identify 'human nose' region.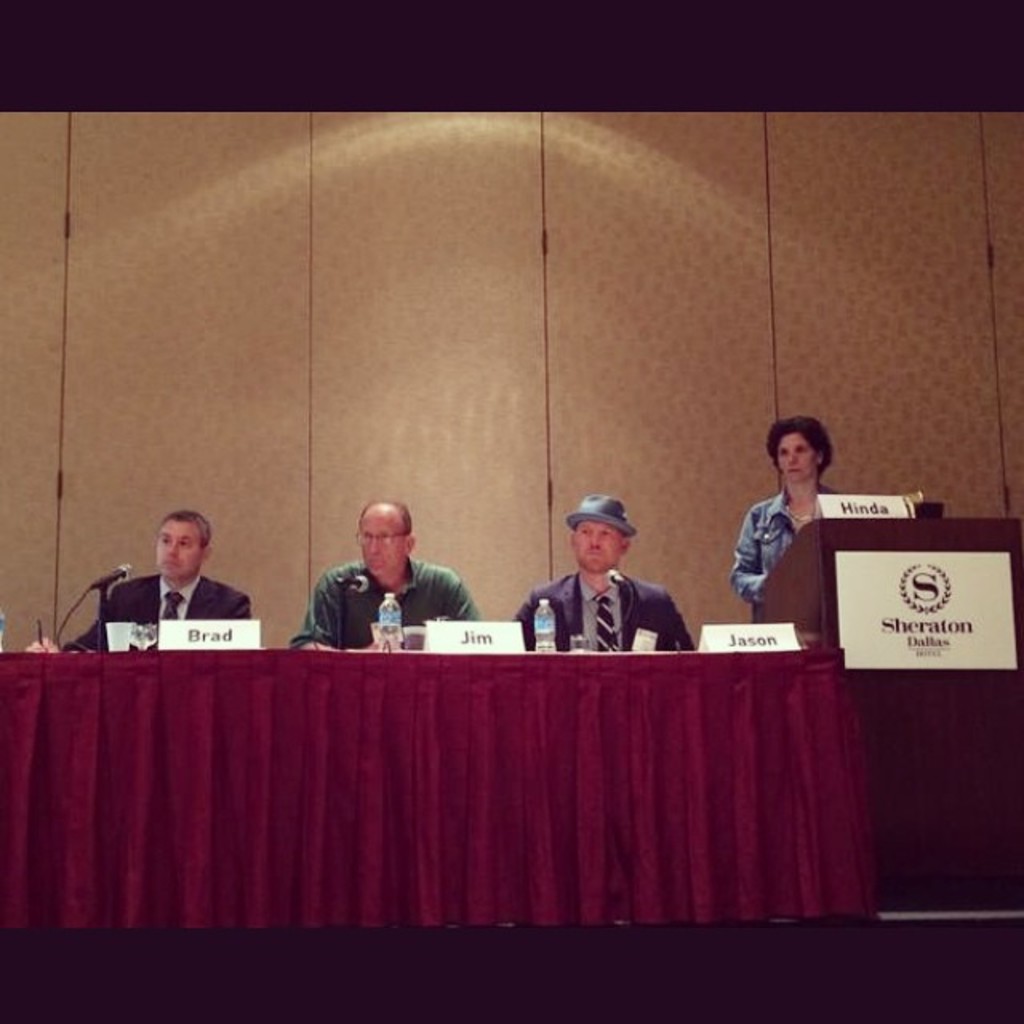
Region: bbox(586, 530, 603, 550).
